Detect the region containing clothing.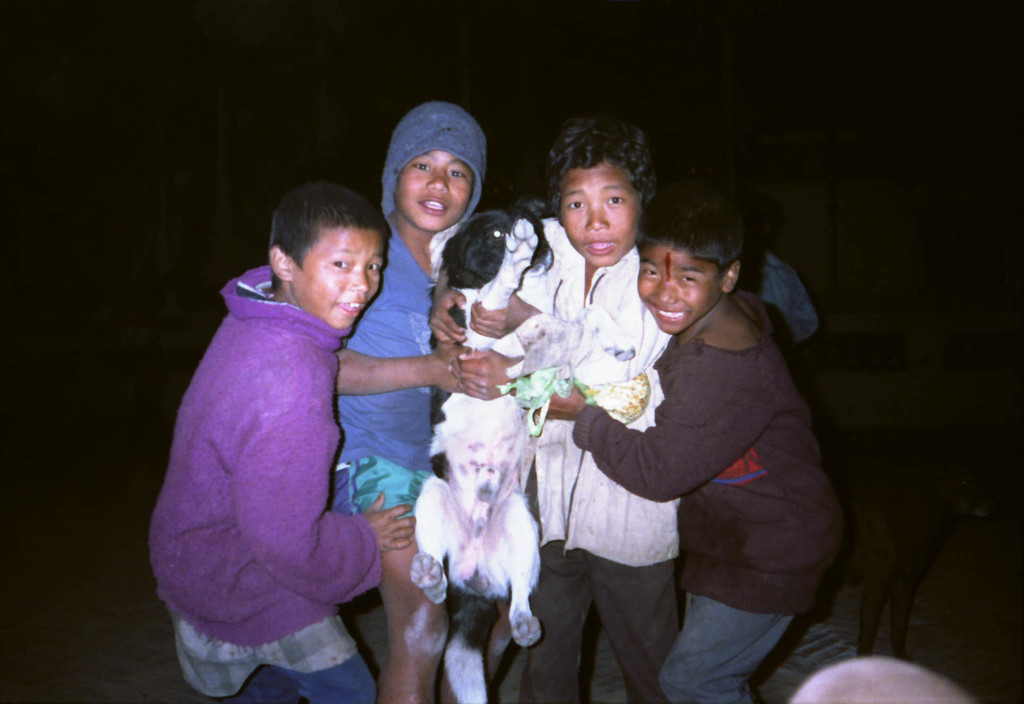
locate(163, 219, 383, 703).
